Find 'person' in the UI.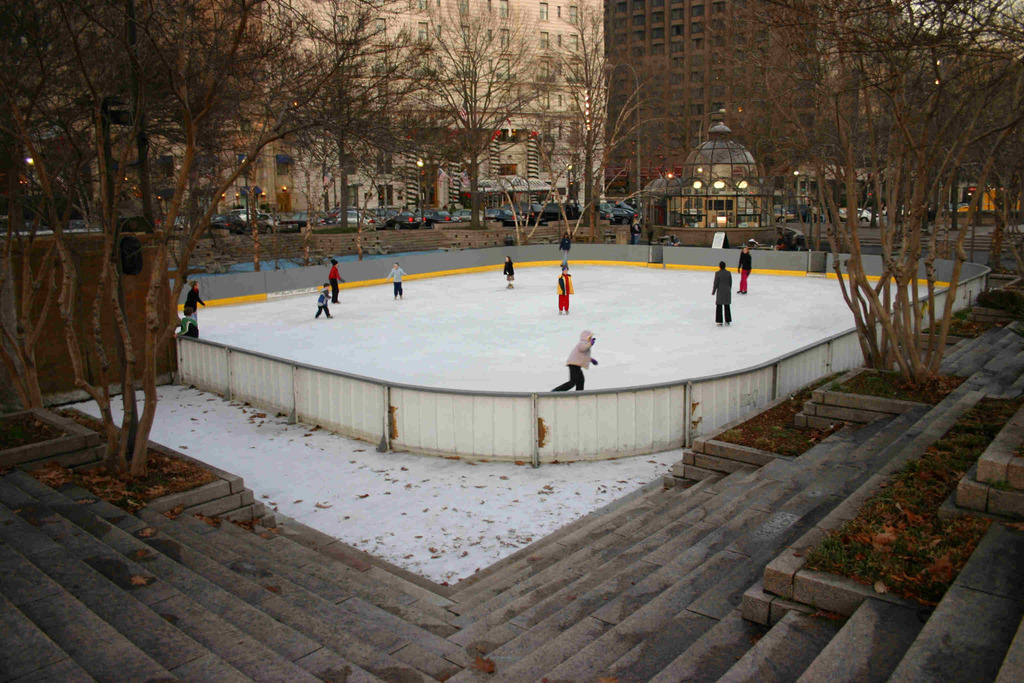
UI element at 556/329/601/395.
